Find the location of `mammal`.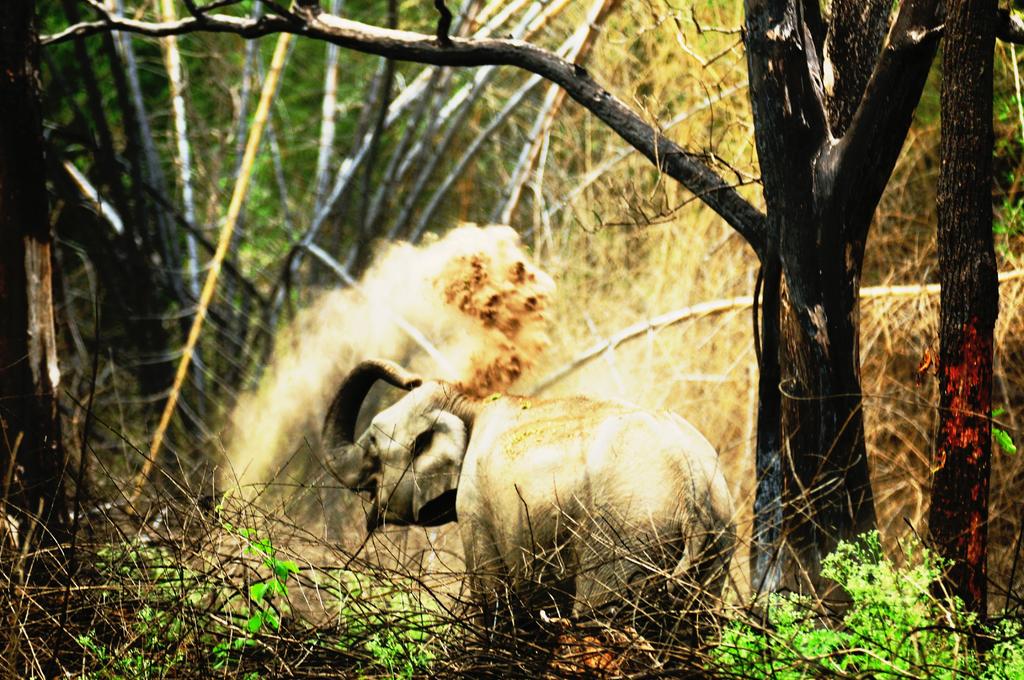
Location: [316, 353, 735, 672].
